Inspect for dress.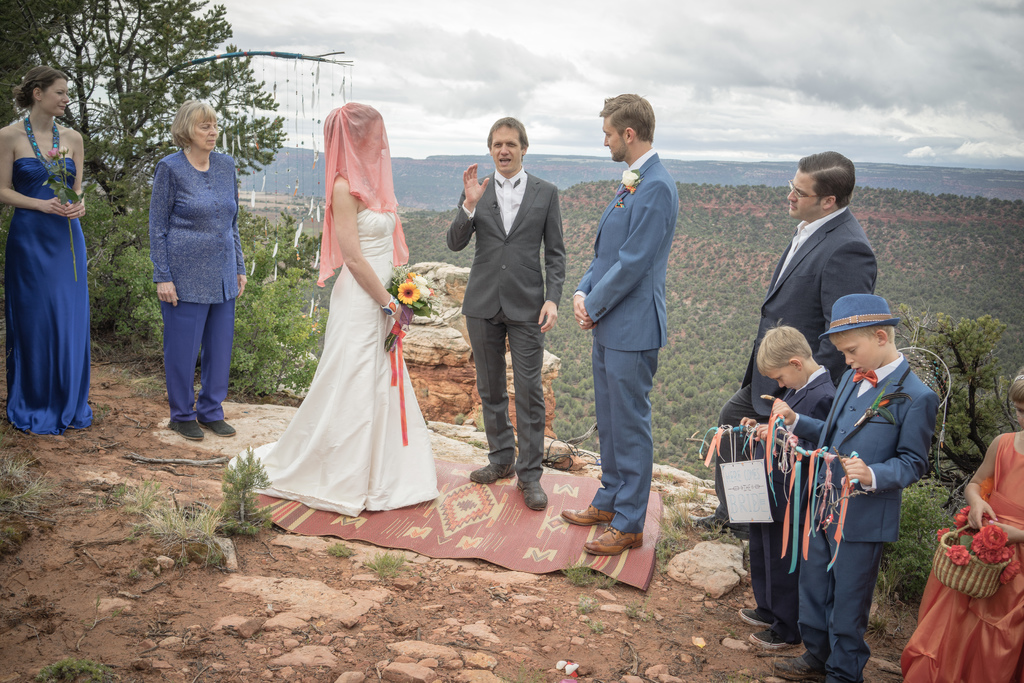
Inspection: locate(228, 209, 442, 520).
